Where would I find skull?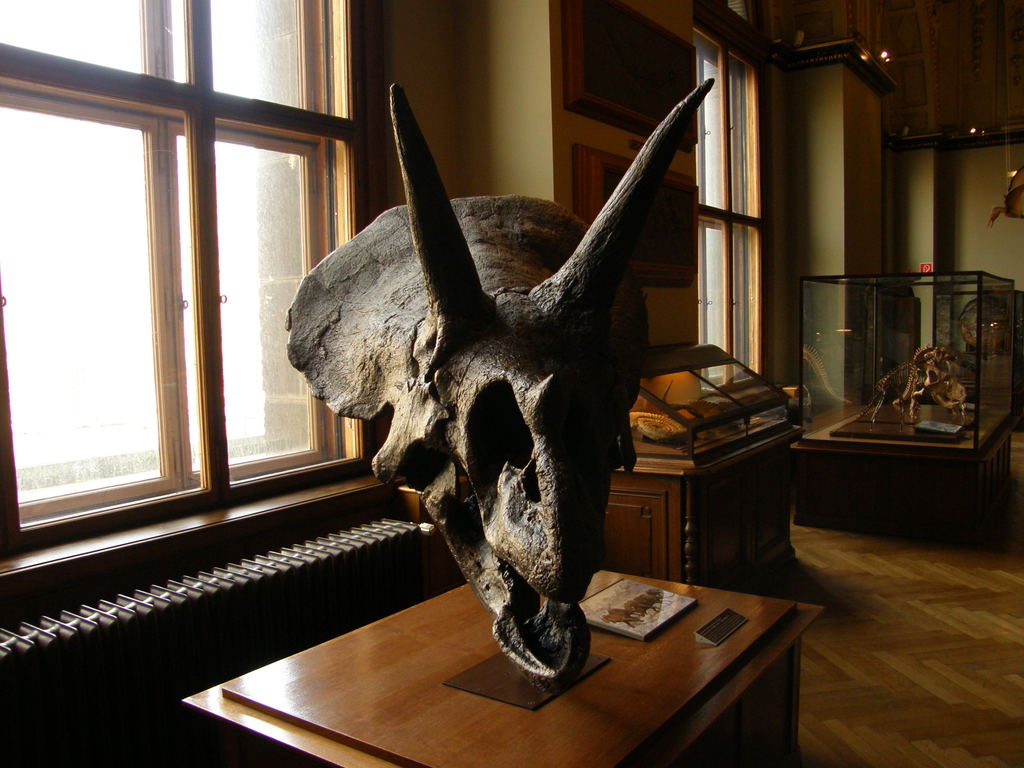
At select_region(295, 119, 669, 673).
